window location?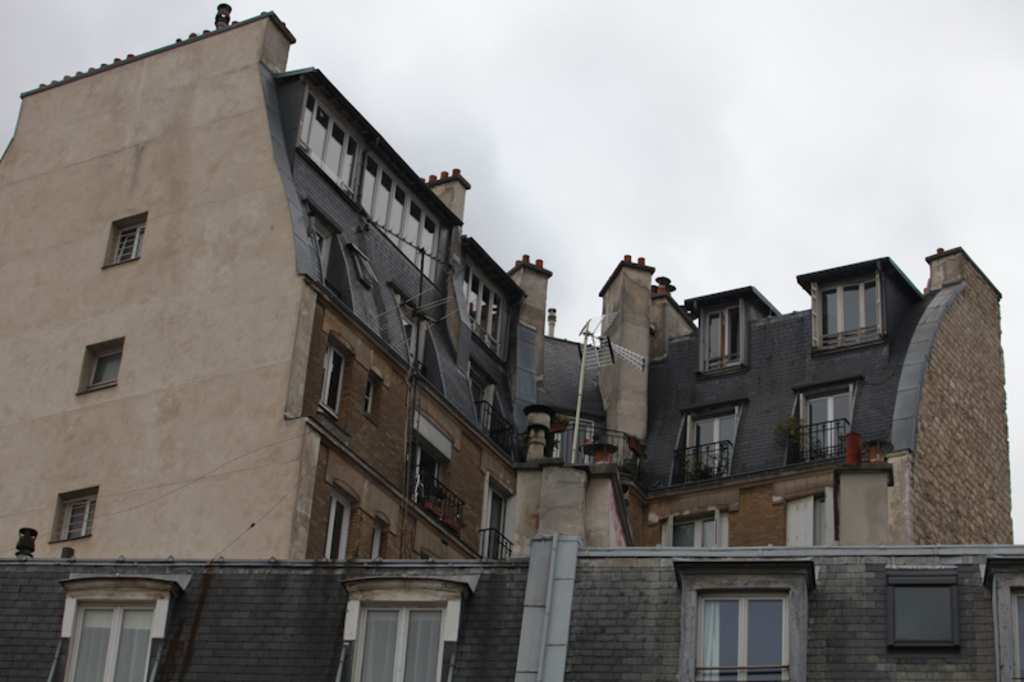
[x1=319, y1=338, x2=343, y2=416]
